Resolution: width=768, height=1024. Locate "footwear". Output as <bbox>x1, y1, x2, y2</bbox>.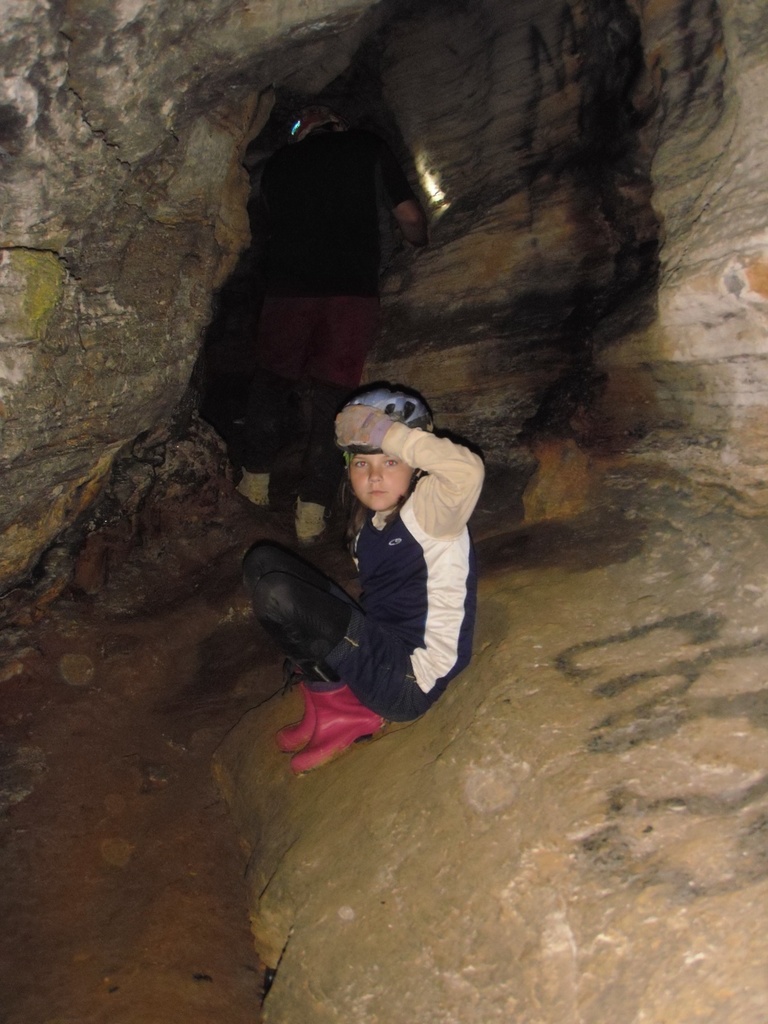
<bbox>269, 674, 315, 755</bbox>.
